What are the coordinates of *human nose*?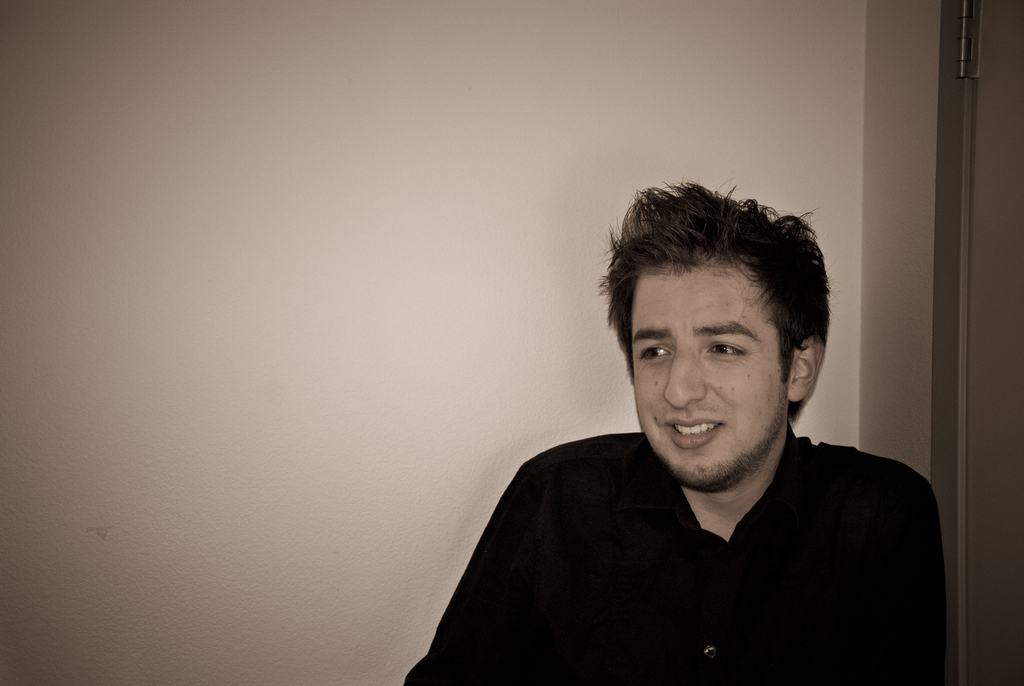
<box>663,346,707,411</box>.
